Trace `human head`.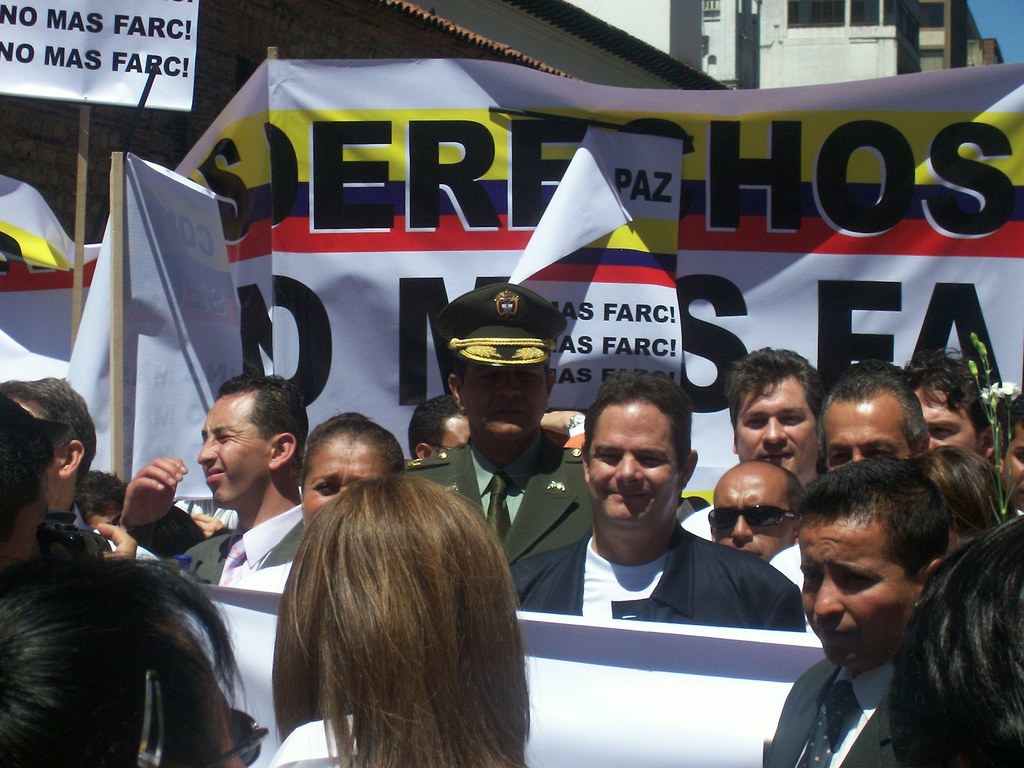
Traced to <region>0, 381, 96, 508</region>.
